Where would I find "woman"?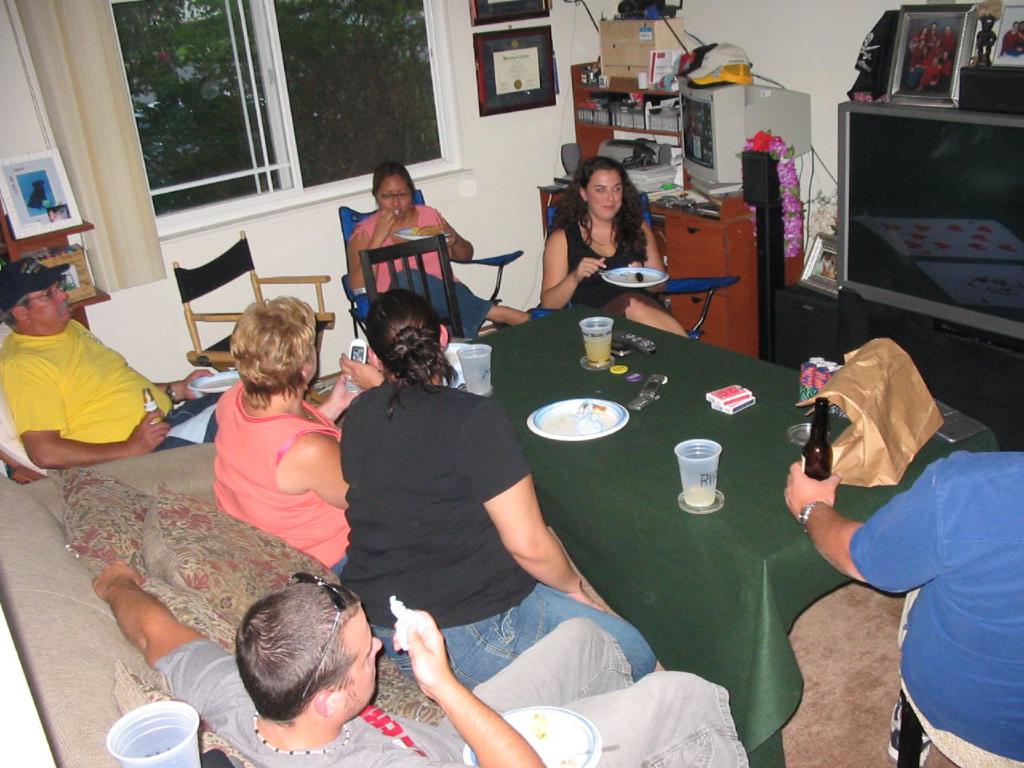
At (534,150,668,323).
